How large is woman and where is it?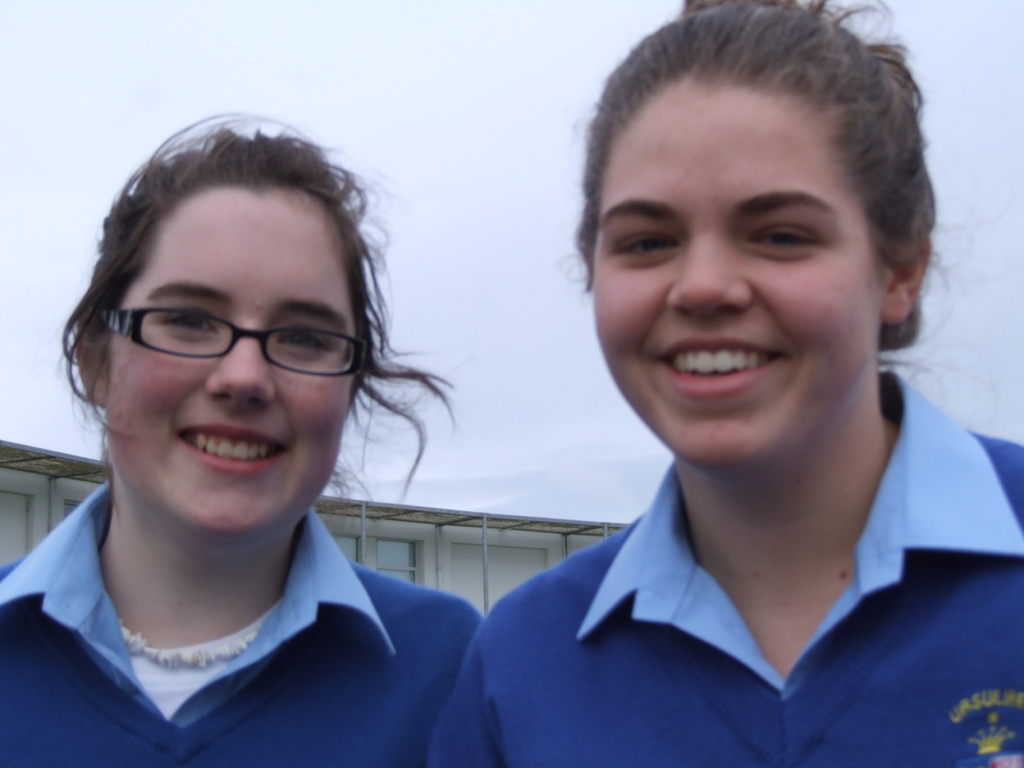
Bounding box: BBox(433, 0, 1023, 767).
